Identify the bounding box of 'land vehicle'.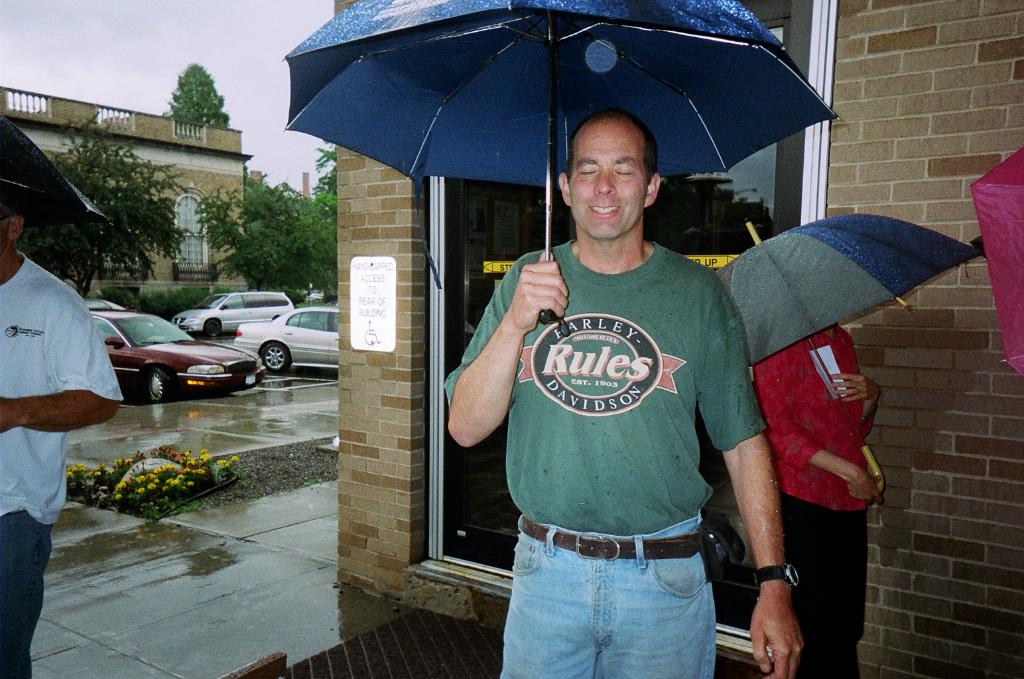
{"x1": 86, "y1": 298, "x2": 131, "y2": 329}.
